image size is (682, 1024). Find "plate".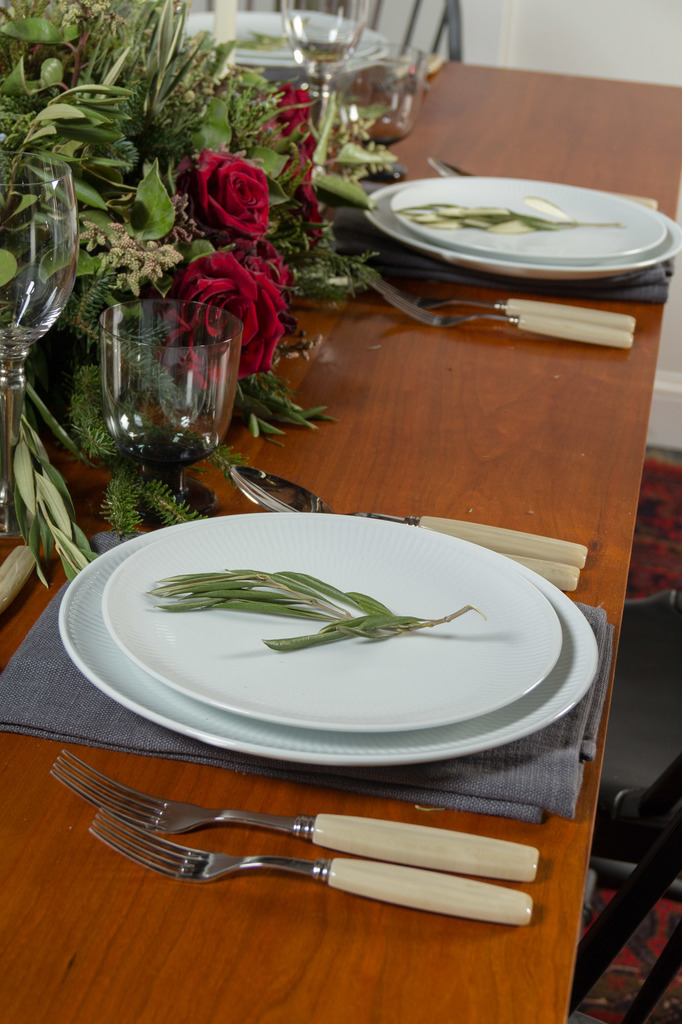
pyautogui.locateOnScreen(52, 528, 607, 771).
